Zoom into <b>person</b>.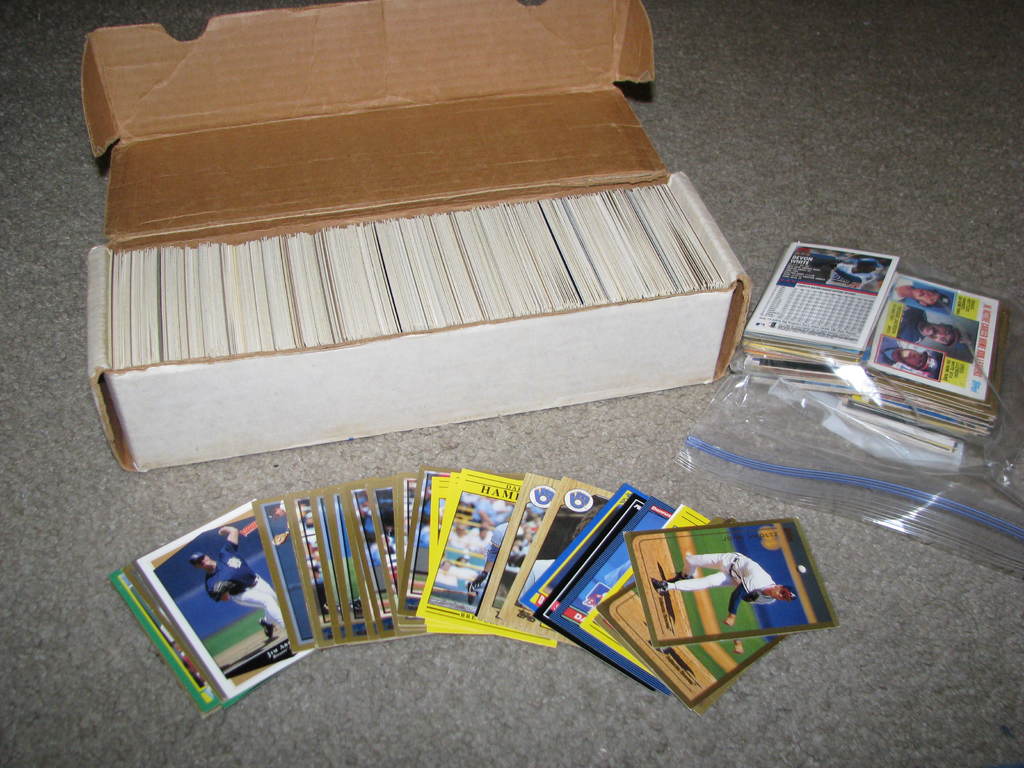
Zoom target: [207,446,804,689].
